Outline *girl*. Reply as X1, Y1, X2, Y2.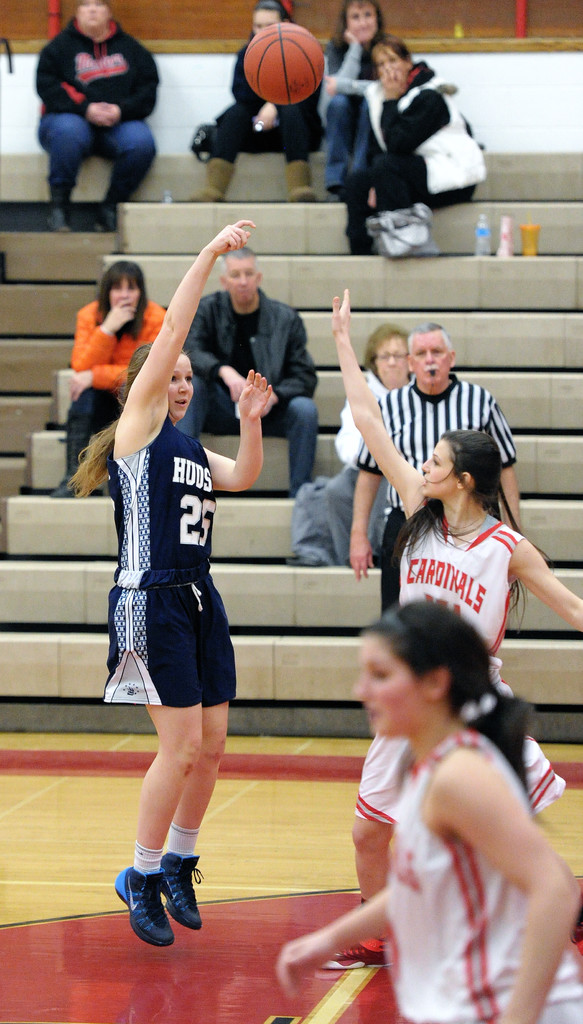
271, 604, 582, 1018.
